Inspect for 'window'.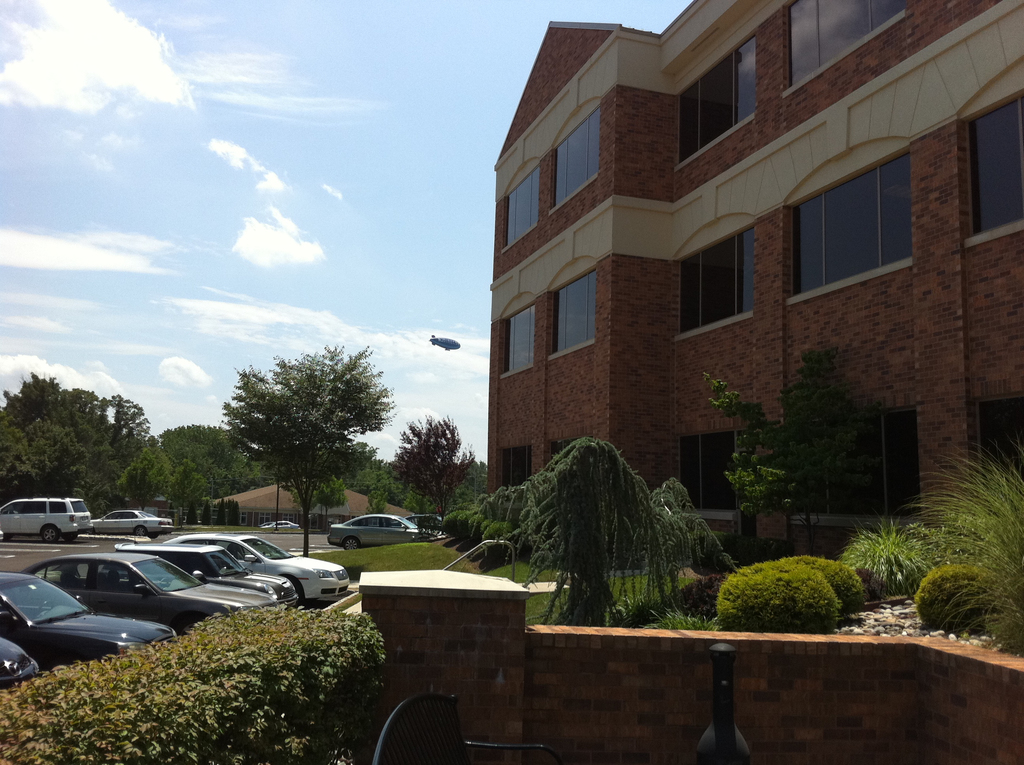
Inspection: <box>493,298,532,381</box>.
